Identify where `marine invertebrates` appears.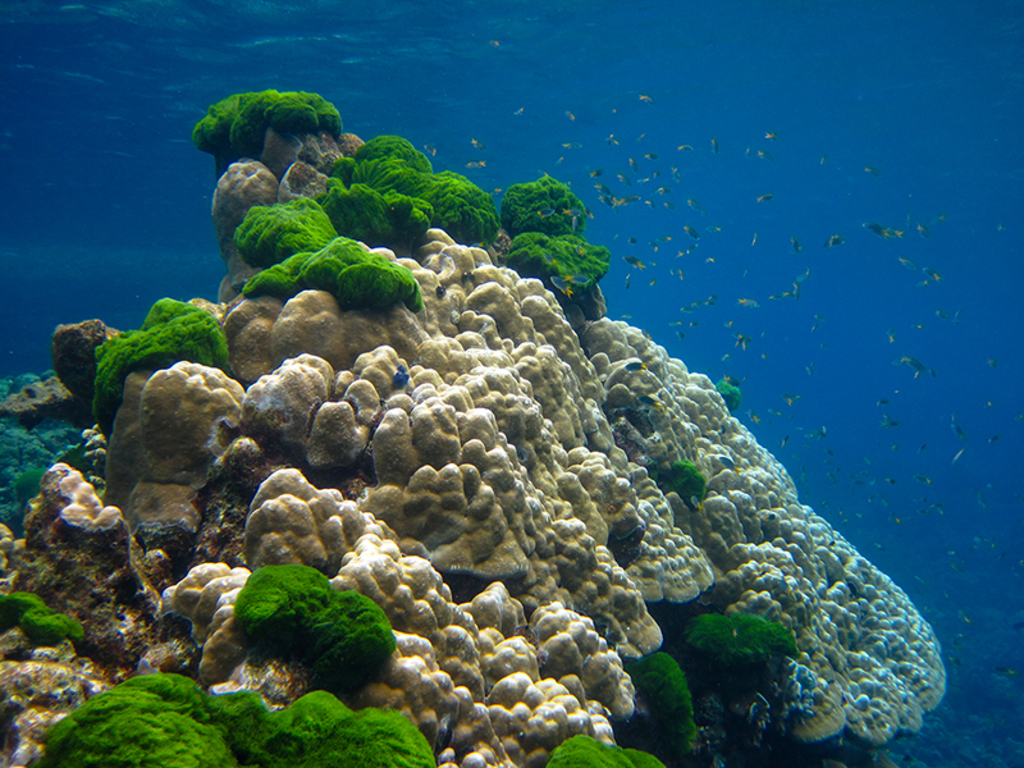
Appears at {"x1": 635, "y1": 91, "x2": 655, "y2": 104}.
